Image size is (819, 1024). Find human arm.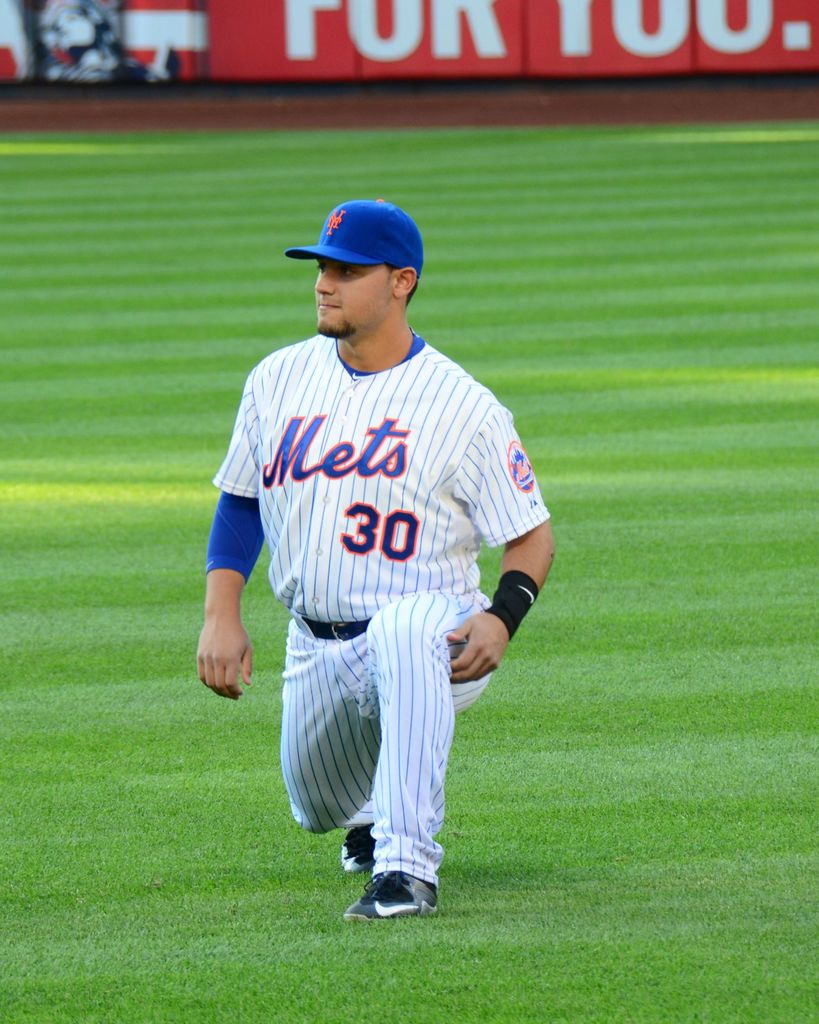
bbox=(184, 360, 279, 703).
